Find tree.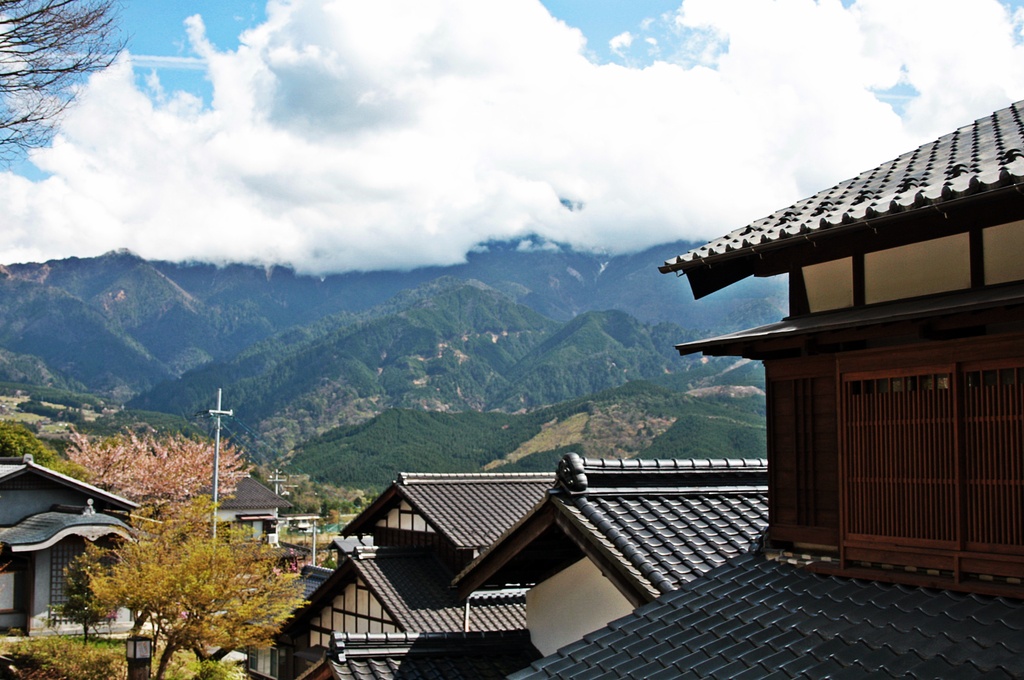
detection(0, 416, 58, 456).
